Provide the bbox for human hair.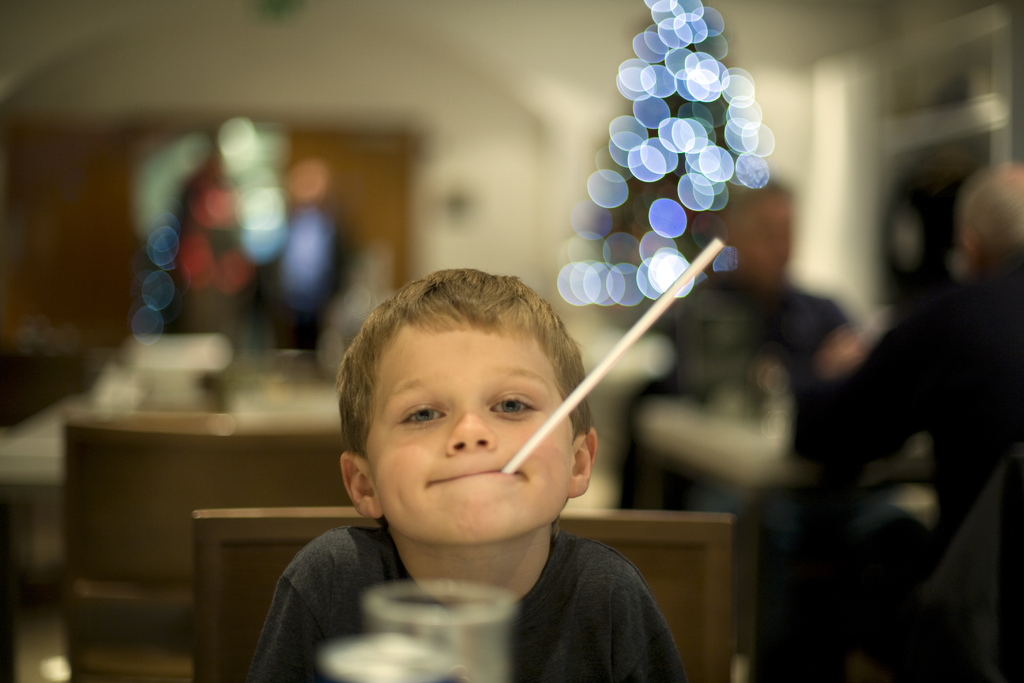
bbox=[338, 268, 586, 470].
